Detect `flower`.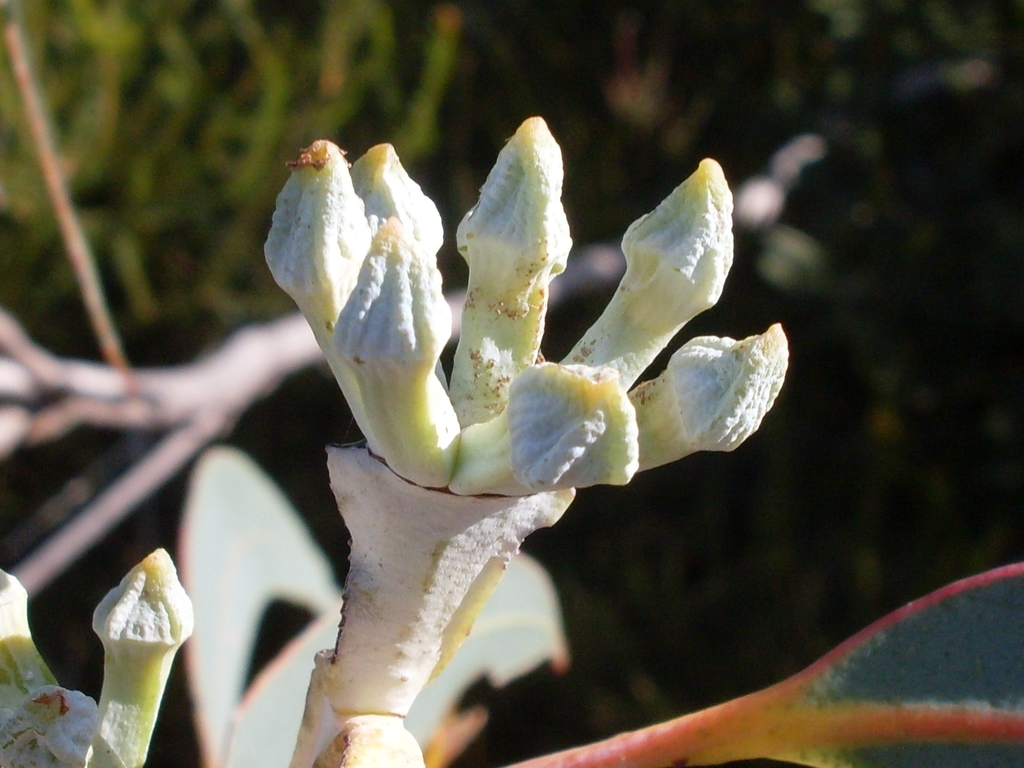
Detected at bbox(260, 105, 785, 717).
